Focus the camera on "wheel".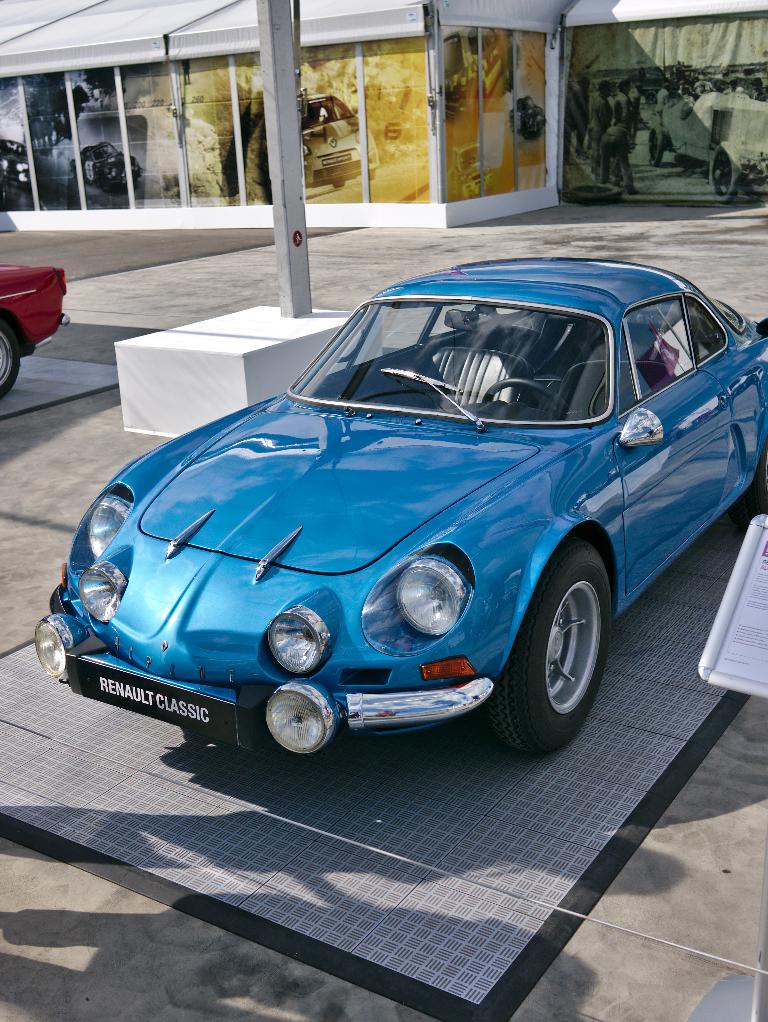
Focus region: crop(474, 370, 574, 420).
